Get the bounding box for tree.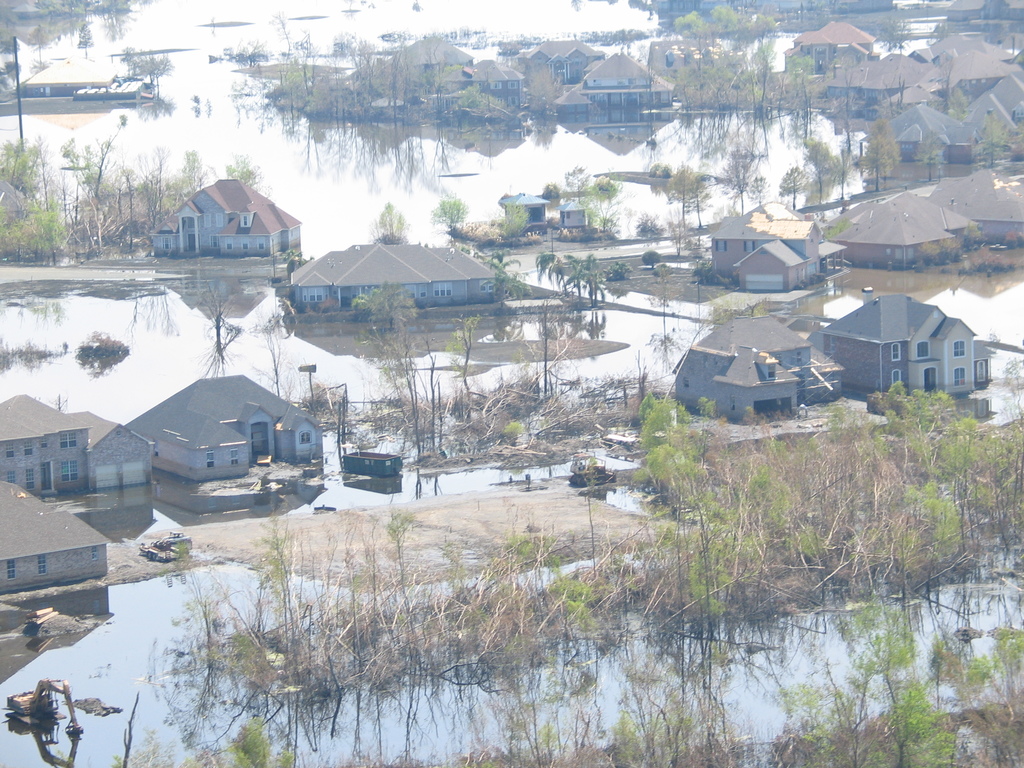
[803, 138, 826, 204].
